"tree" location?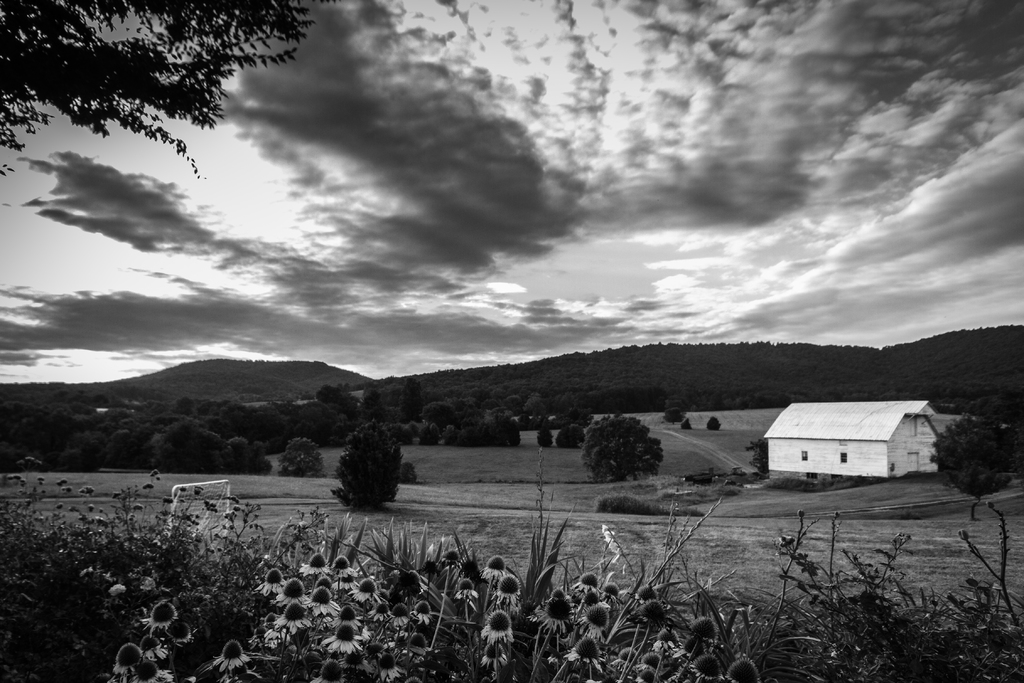
bbox=(929, 416, 1023, 504)
